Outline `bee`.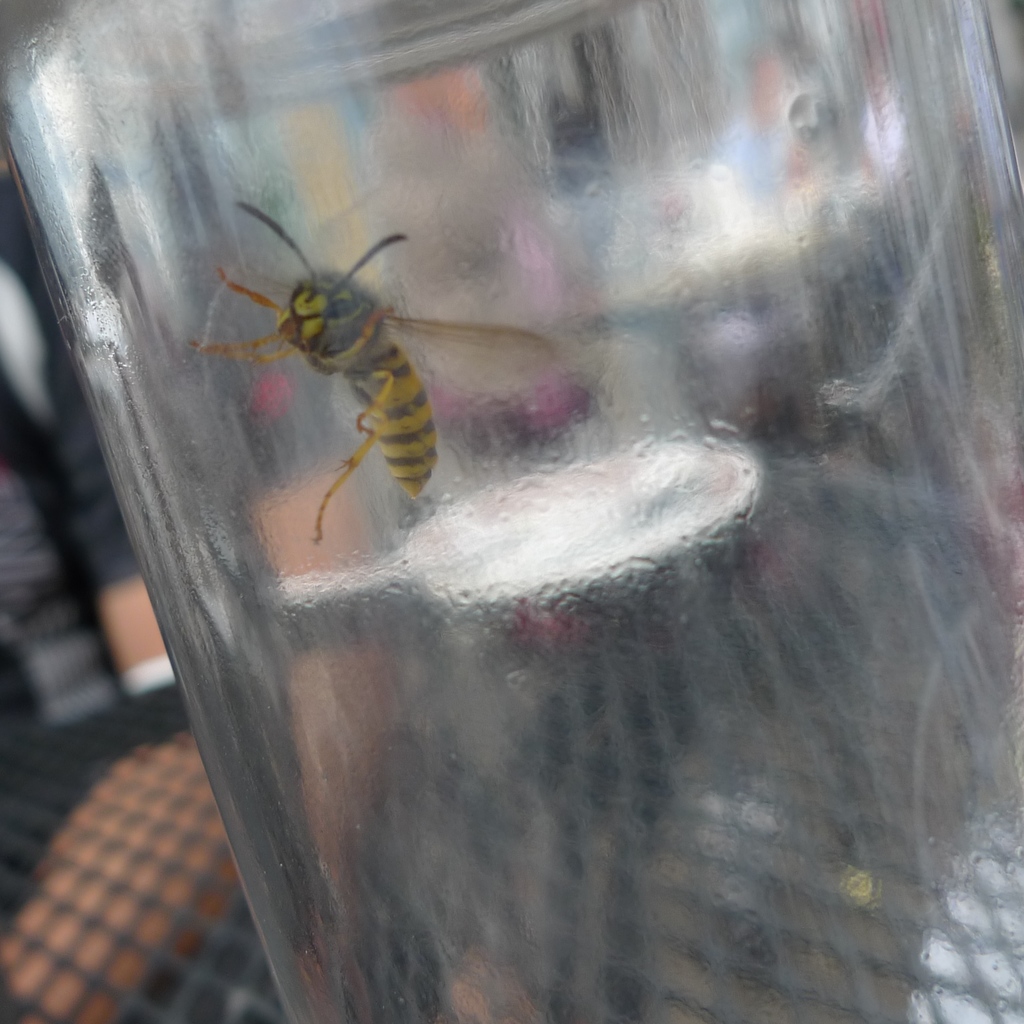
Outline: bbox=(182, 182, 588, 527).
